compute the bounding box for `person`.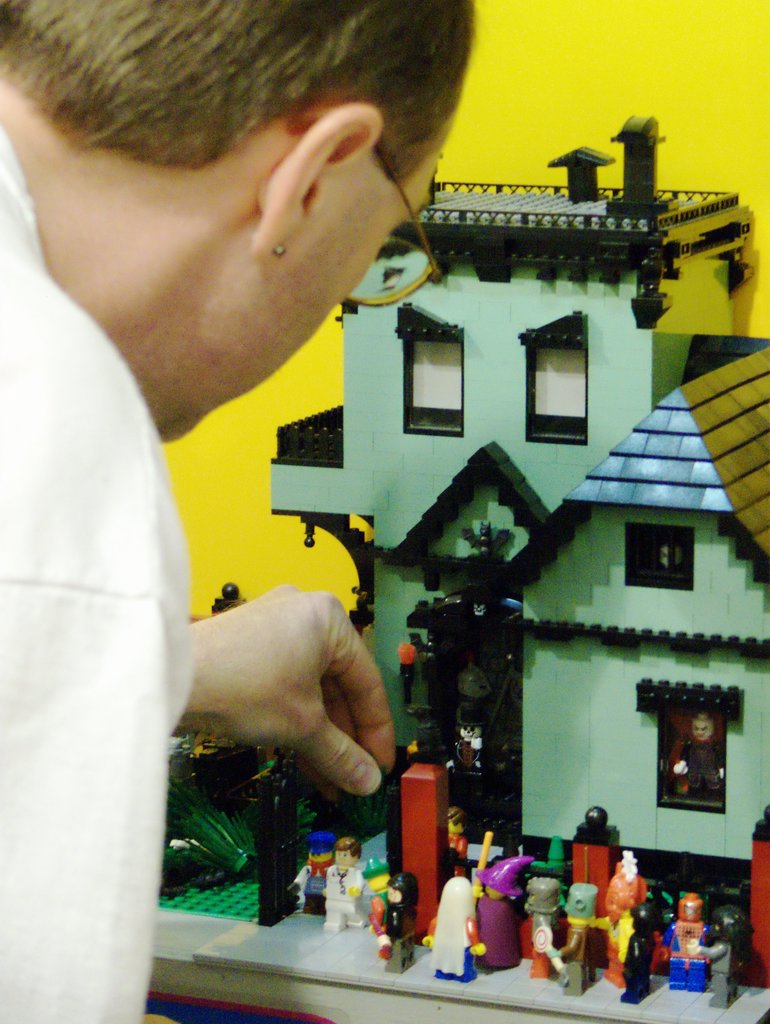
618/899/660/1002.
